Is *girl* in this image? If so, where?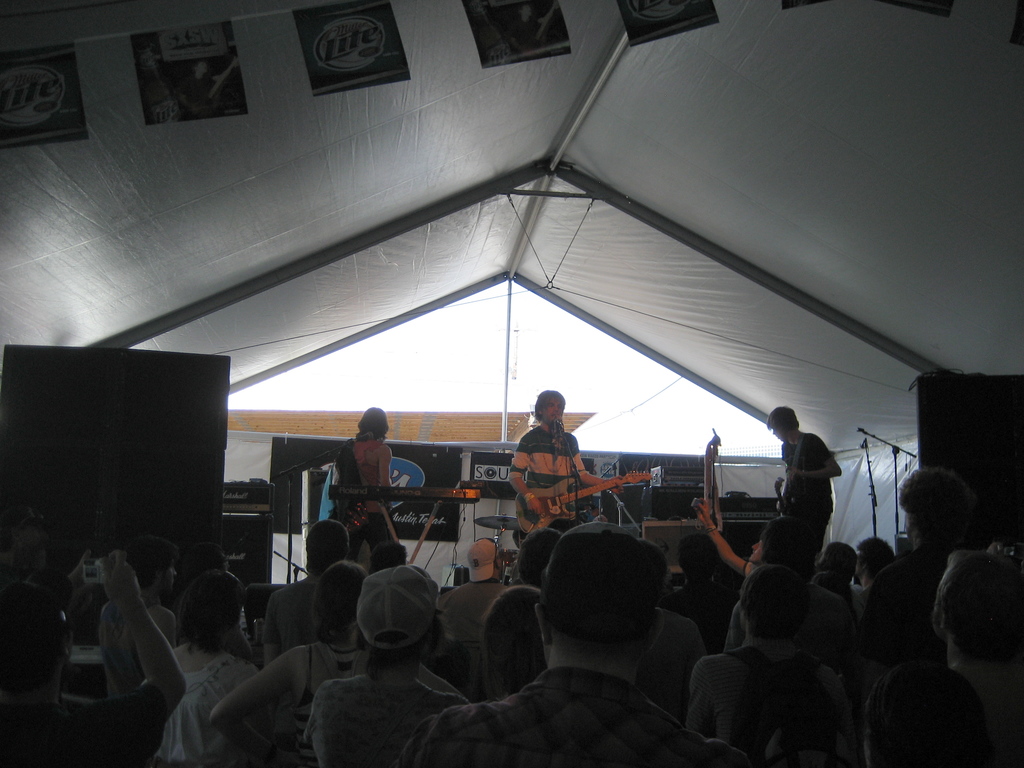
Yes, at 211,561,460,764.
